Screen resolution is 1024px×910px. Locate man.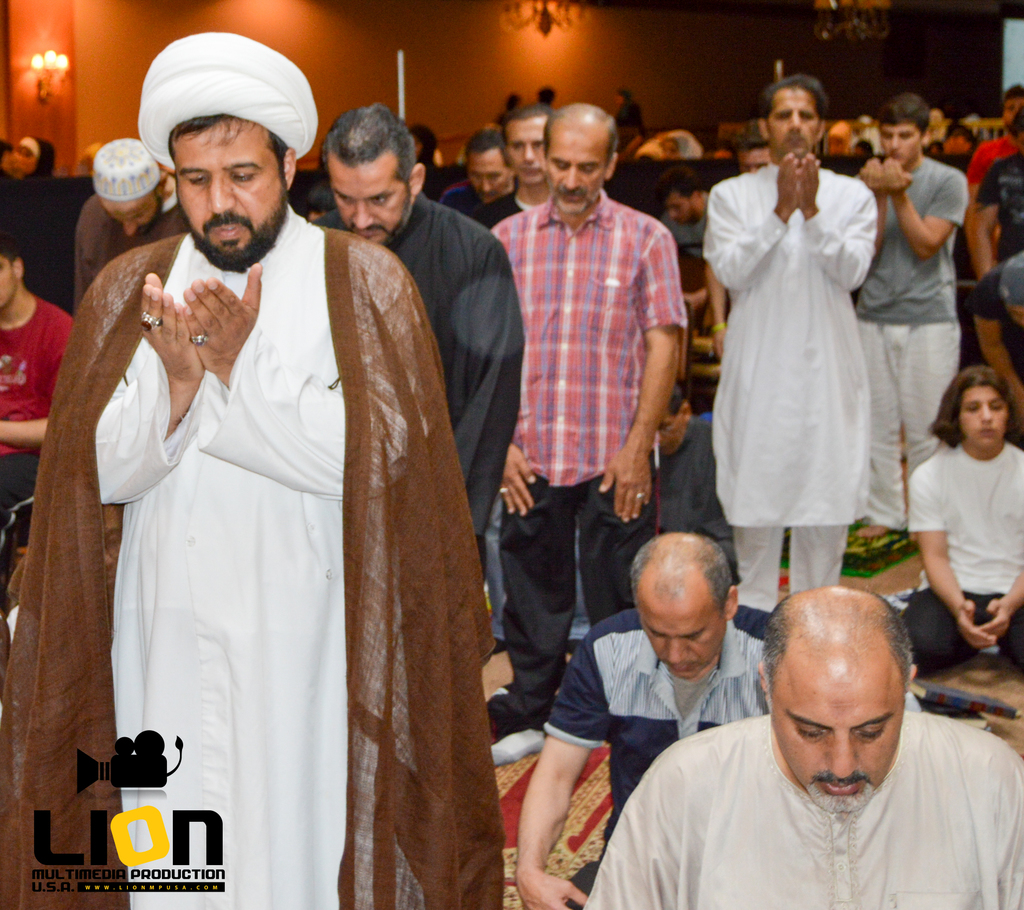
x1=470, y1=97, x2=554, y2=236.
